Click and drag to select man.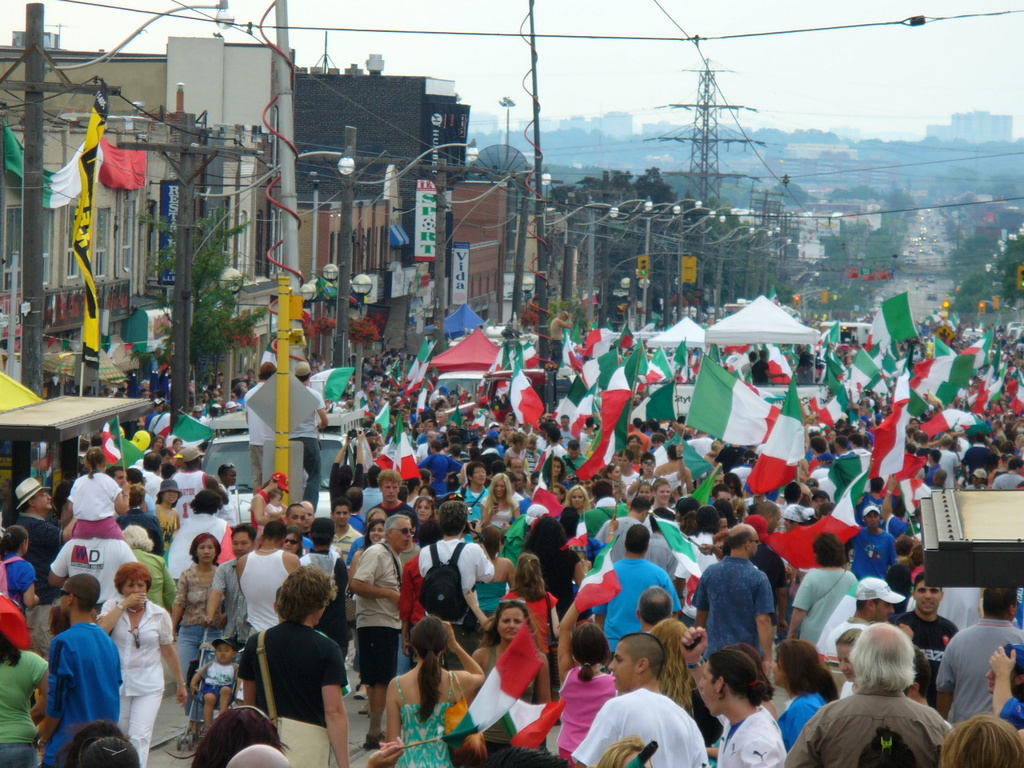
Selection: bbox(991, 458, 1023, 490).
